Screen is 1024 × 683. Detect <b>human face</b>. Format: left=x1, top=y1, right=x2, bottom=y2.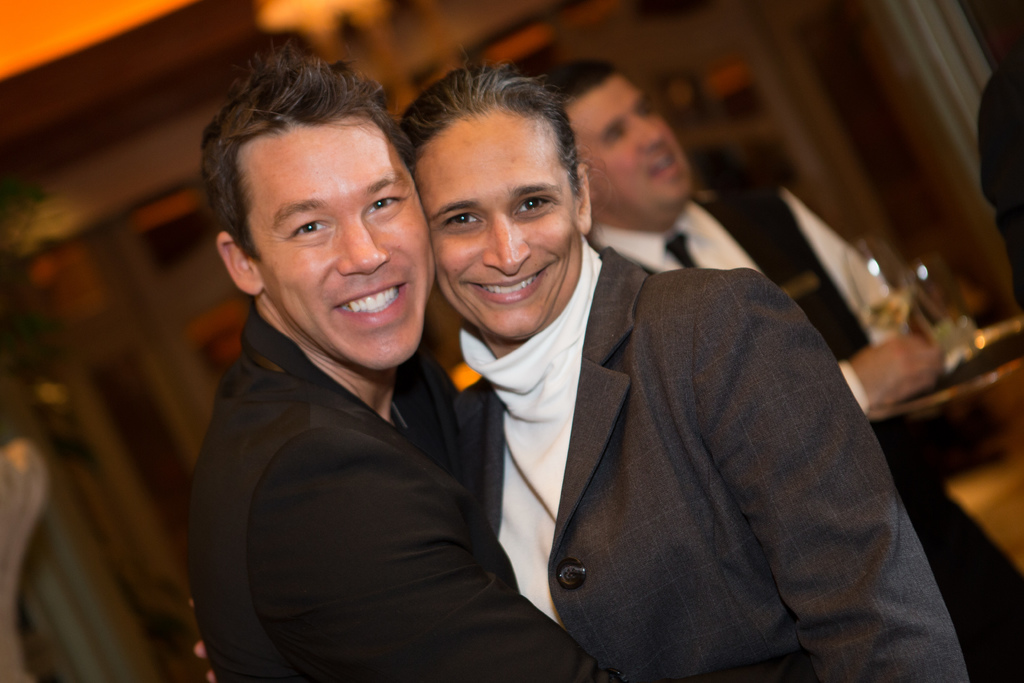
left=414, top=117, right=569, bottom=338.
